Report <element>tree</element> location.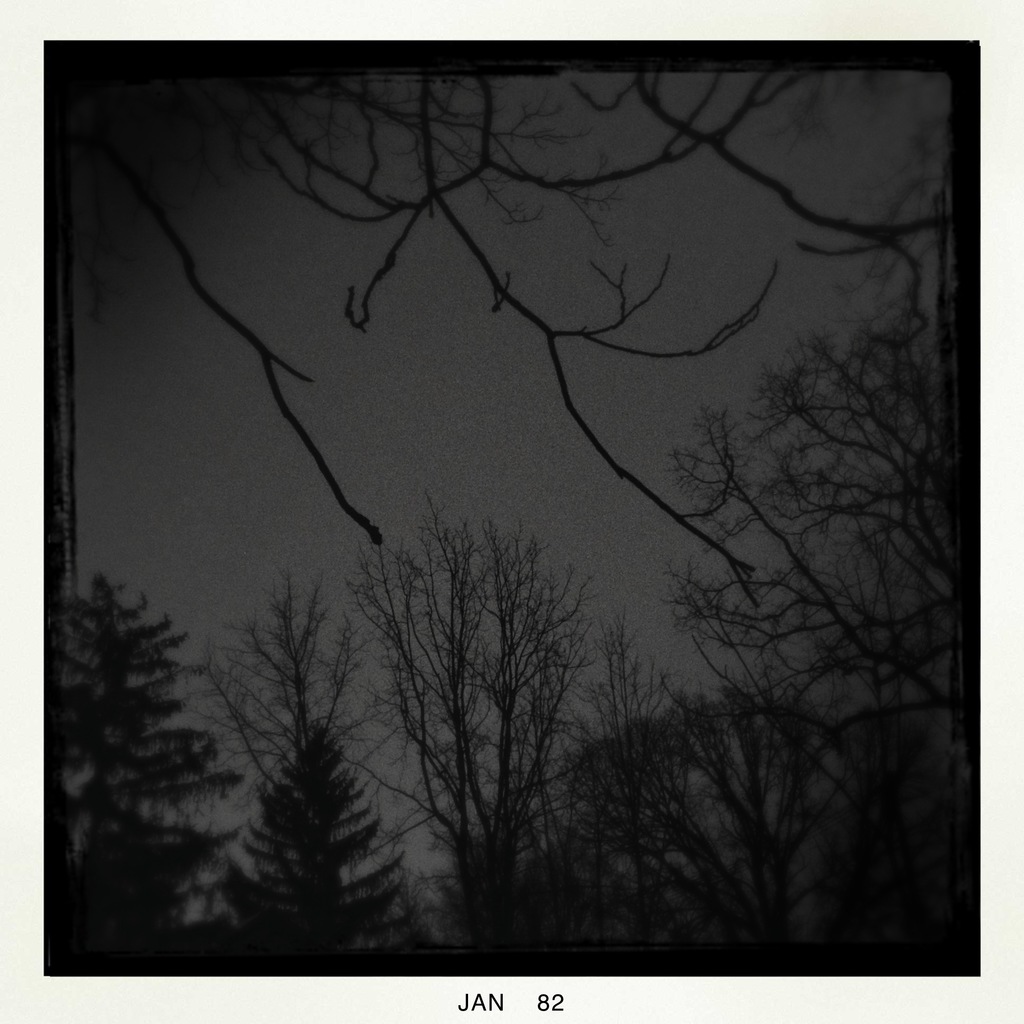
Report: locate(218, 600, 405, 935).
